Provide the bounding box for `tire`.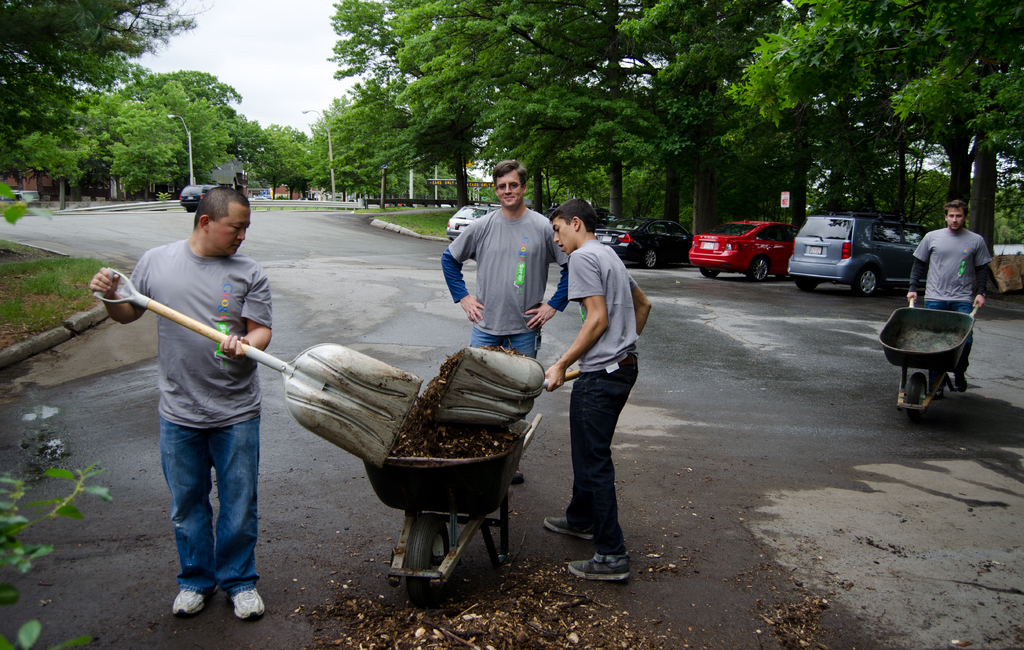
<bbox>851, 265, 879, 296</bbox>.
